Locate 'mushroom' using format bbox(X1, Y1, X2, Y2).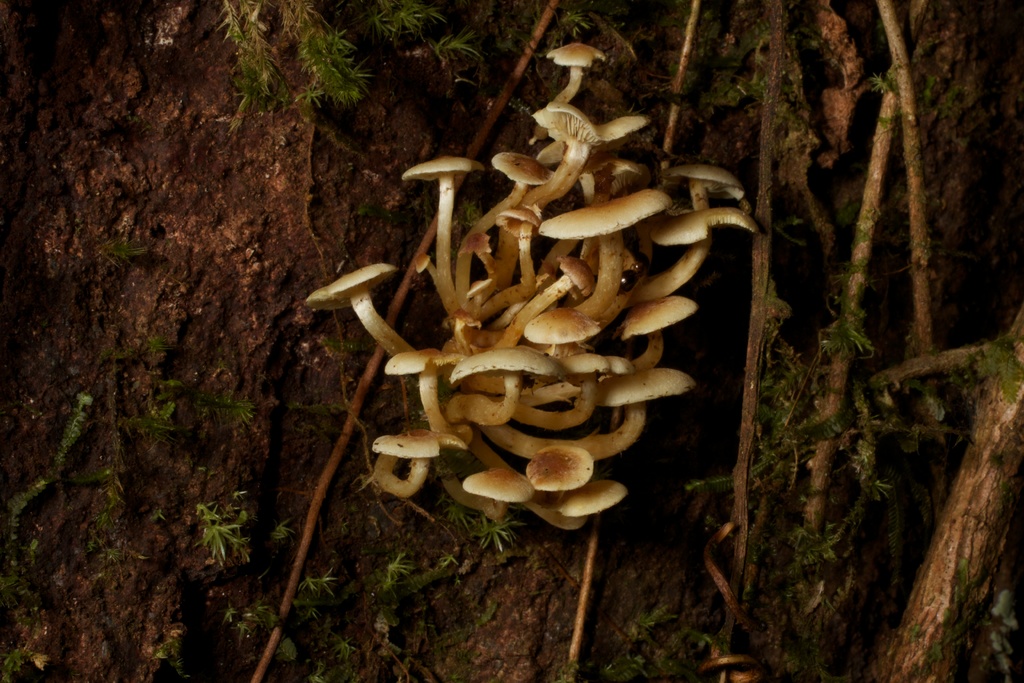
bbox(674, 165, 750, 231).
